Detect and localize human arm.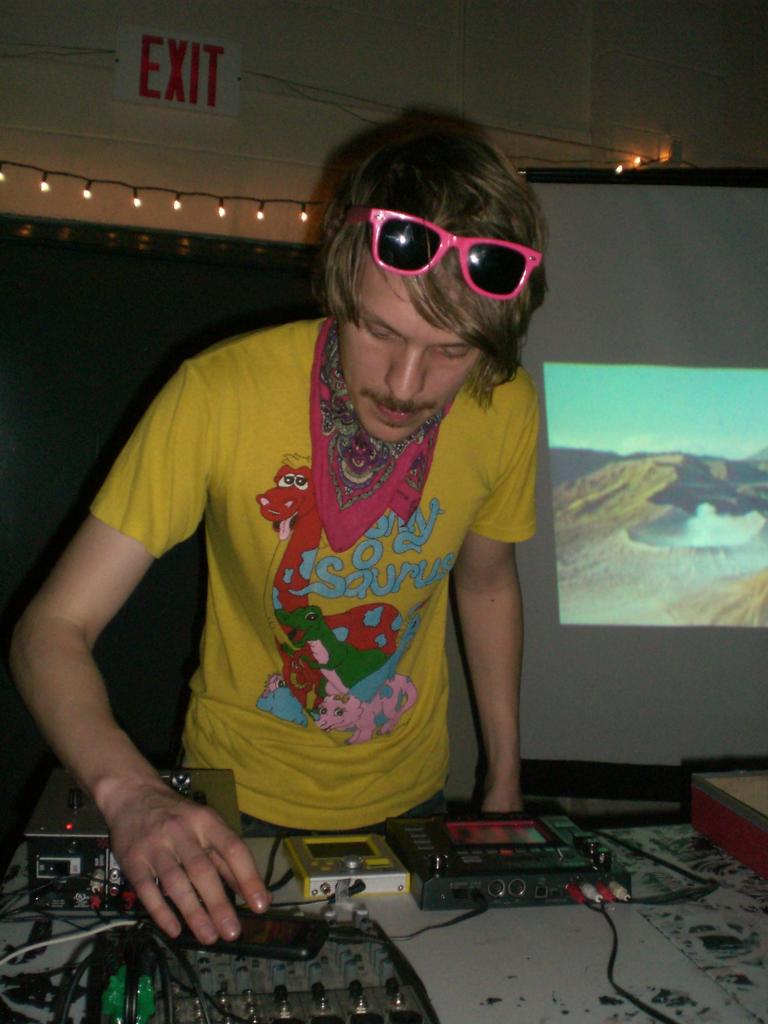
Localized at x1=446, y1=371, x2=548, y2=814.
